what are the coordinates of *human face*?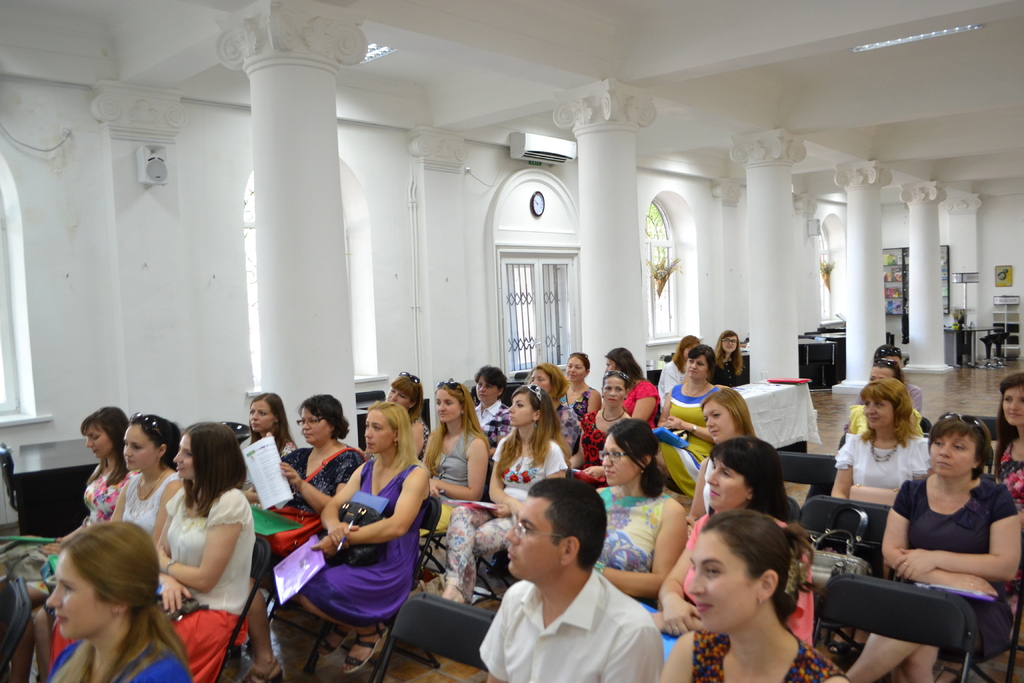
box(125, 424, 154, 468).
